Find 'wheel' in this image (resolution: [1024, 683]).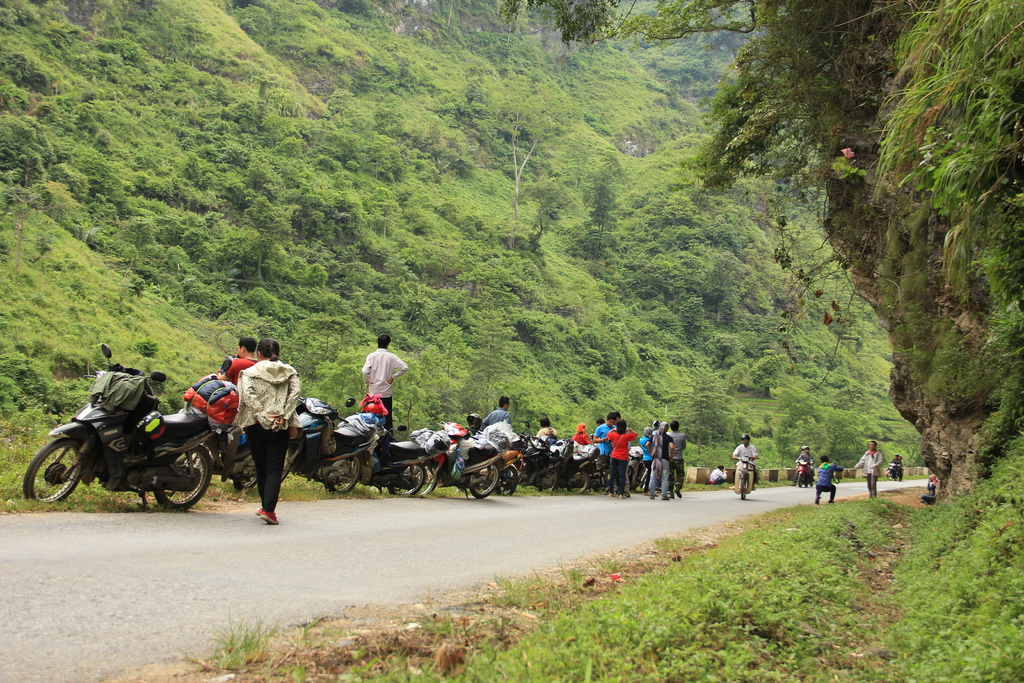
bbox(152, 446, 214, 506).
